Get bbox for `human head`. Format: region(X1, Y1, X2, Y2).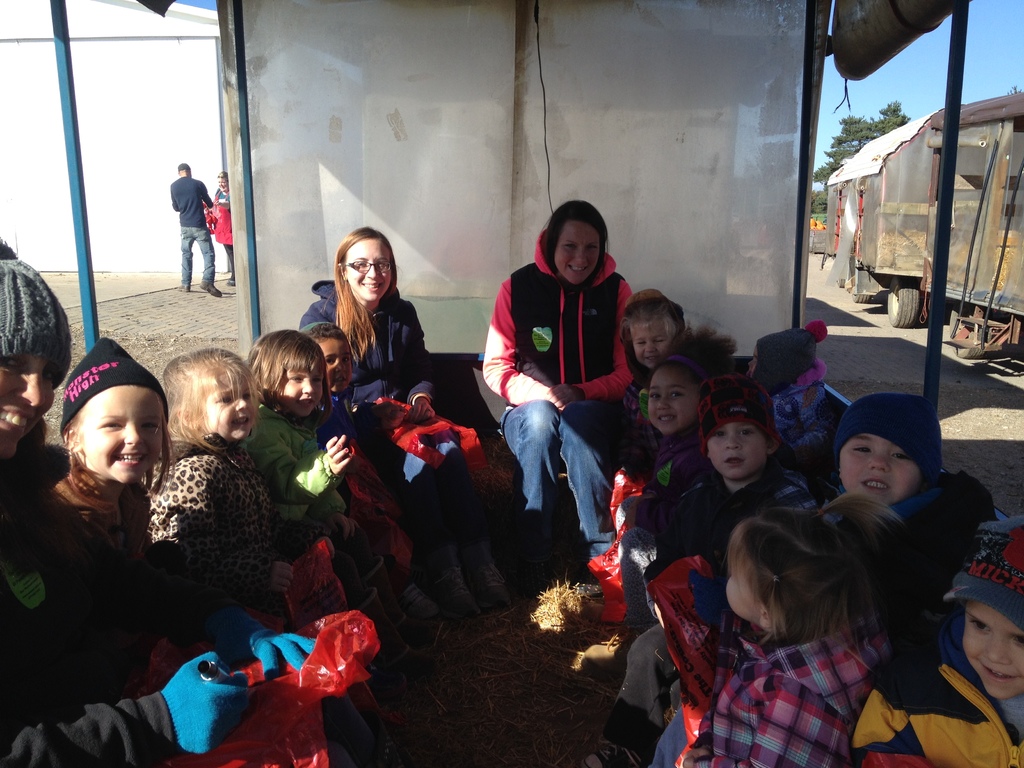
region(831, 393, 943, 506).
